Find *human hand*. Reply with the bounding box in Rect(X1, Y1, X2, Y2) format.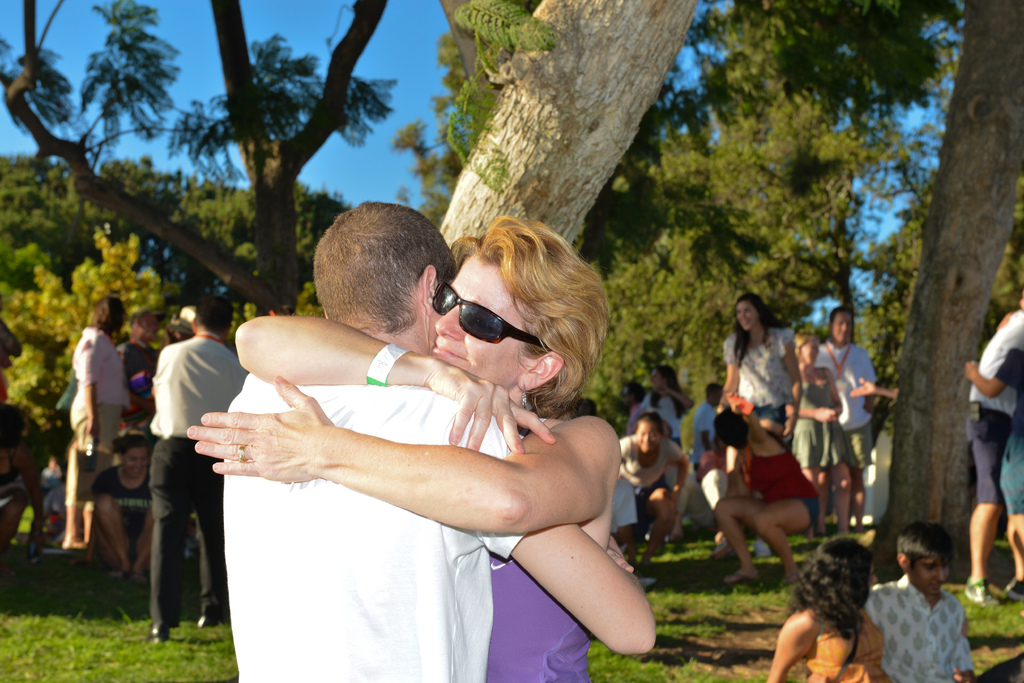
Rect(27, 519, 41, 569).
